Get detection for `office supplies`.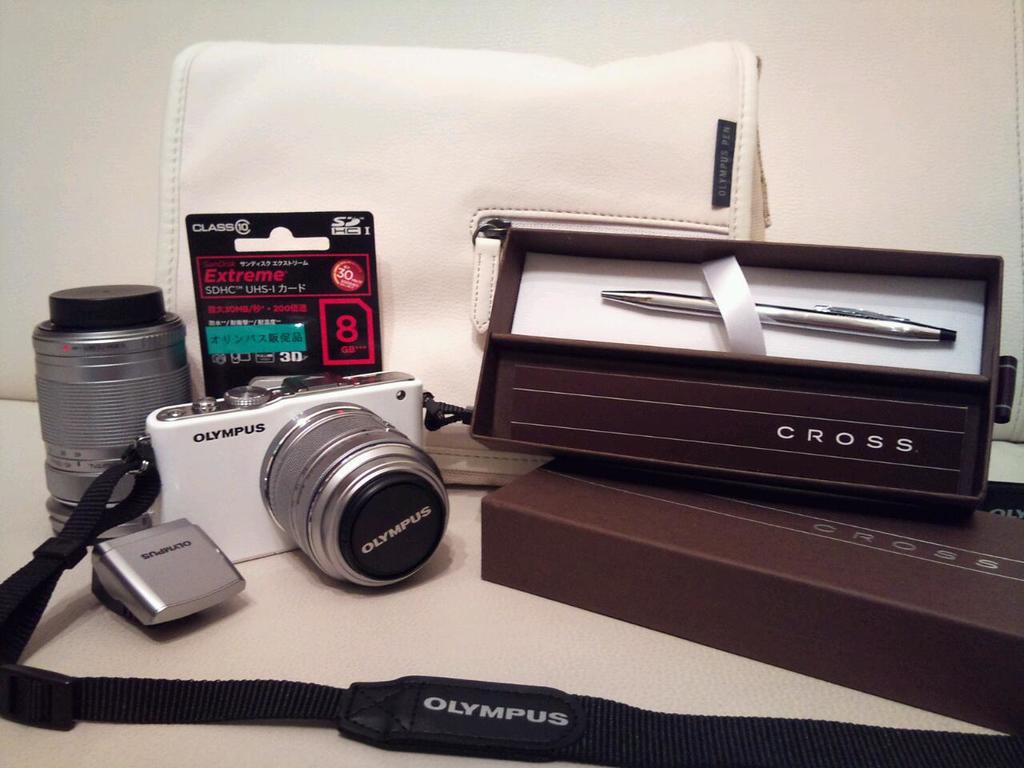
Detection: [x1=602, y1=293, x2=956, y2=339].
